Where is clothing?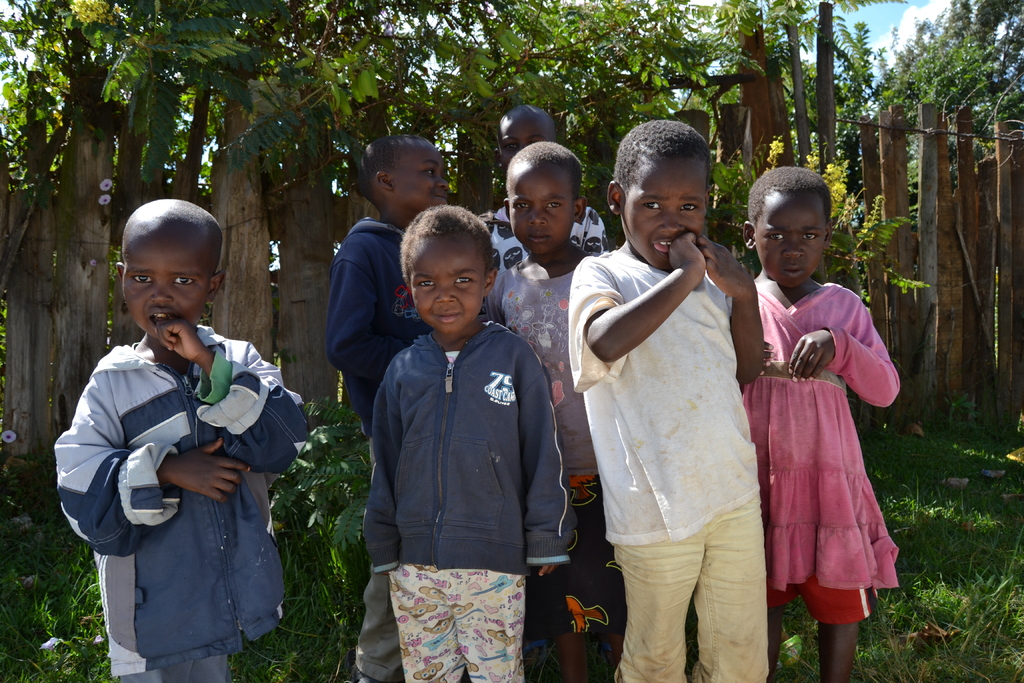
pyautogui.locateOnScreen(568, 233, 770, 682).
